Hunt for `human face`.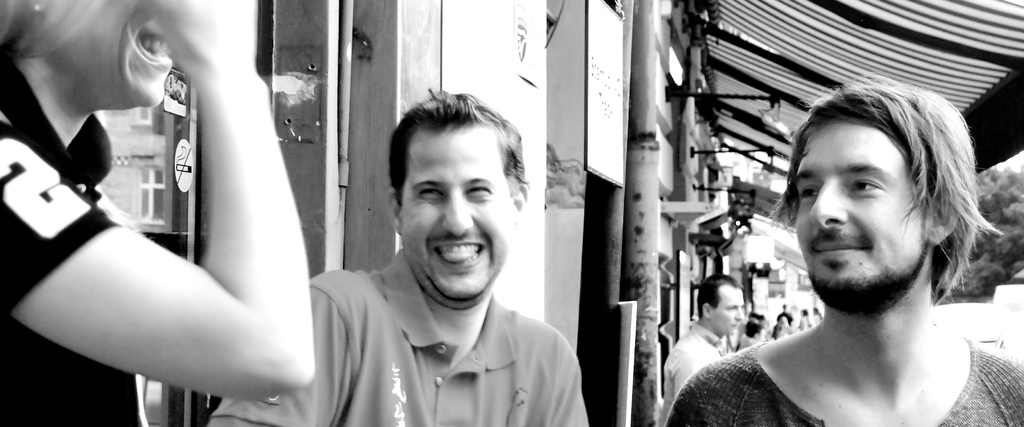
Hunted down at 49, 0, 174, 111.
